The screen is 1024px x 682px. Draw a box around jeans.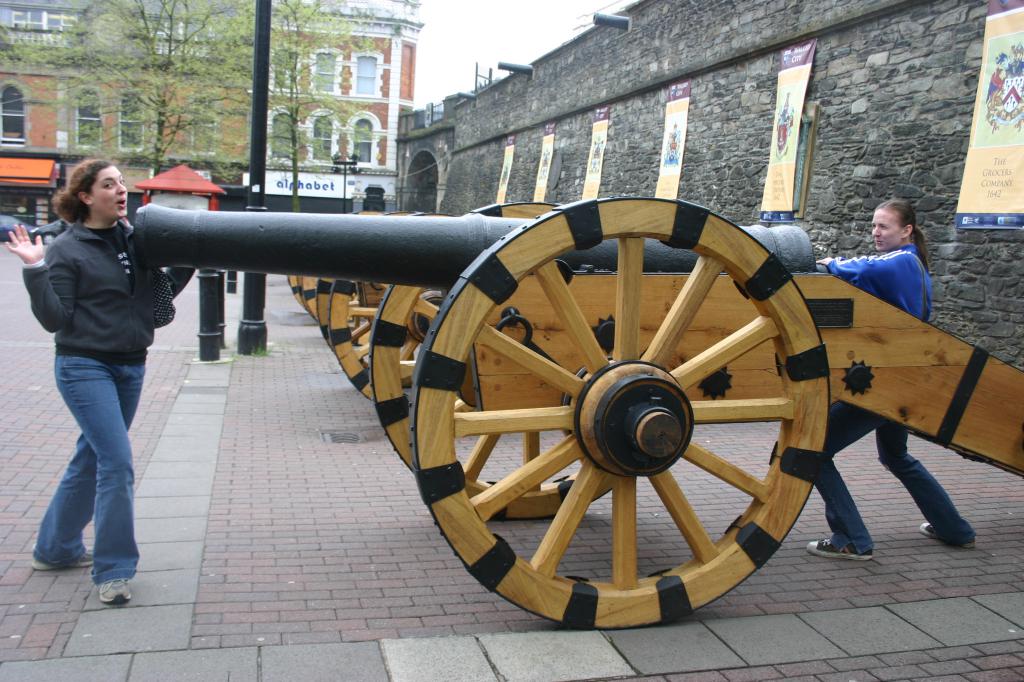
l=813, t=398, r=975, b=557.
